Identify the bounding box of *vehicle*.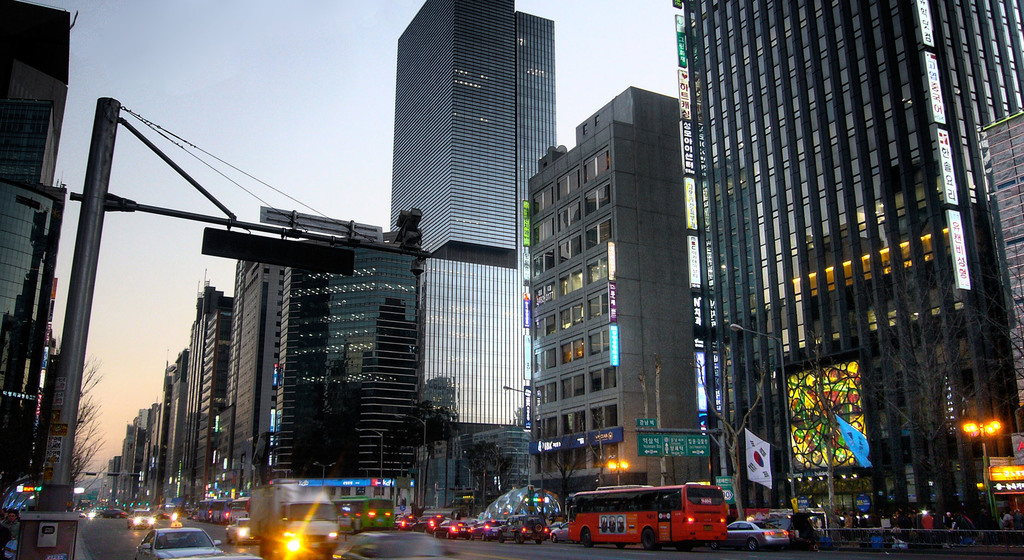
bbox=(132, 527, 227, 559).
